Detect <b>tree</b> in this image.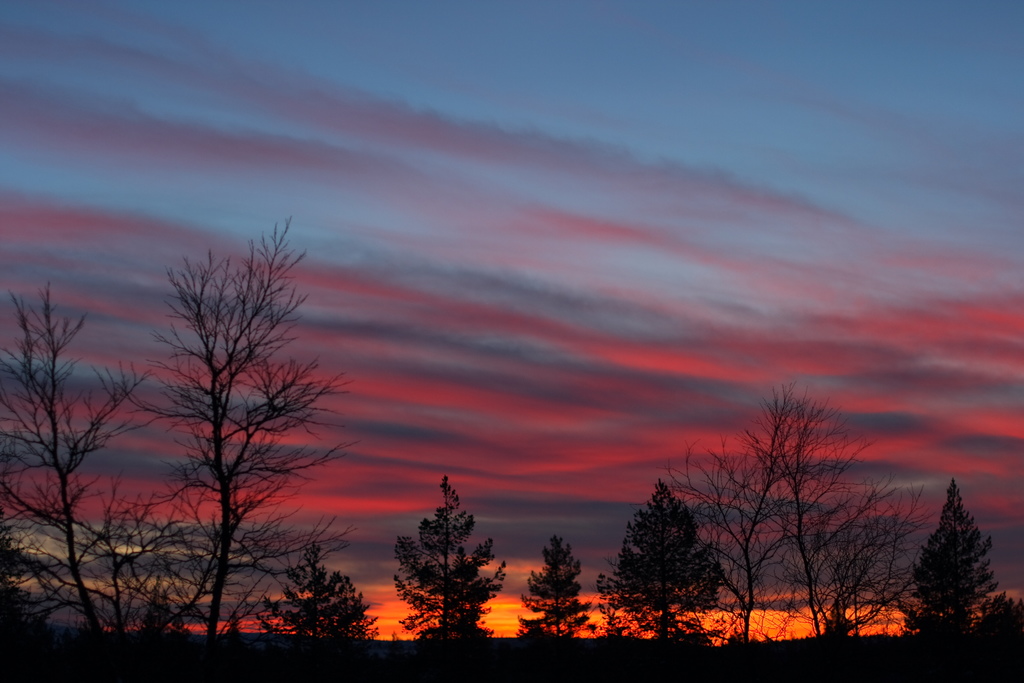
Detection: {"left": 385, "top": 454, "right": 508, "bottom": 639}.
